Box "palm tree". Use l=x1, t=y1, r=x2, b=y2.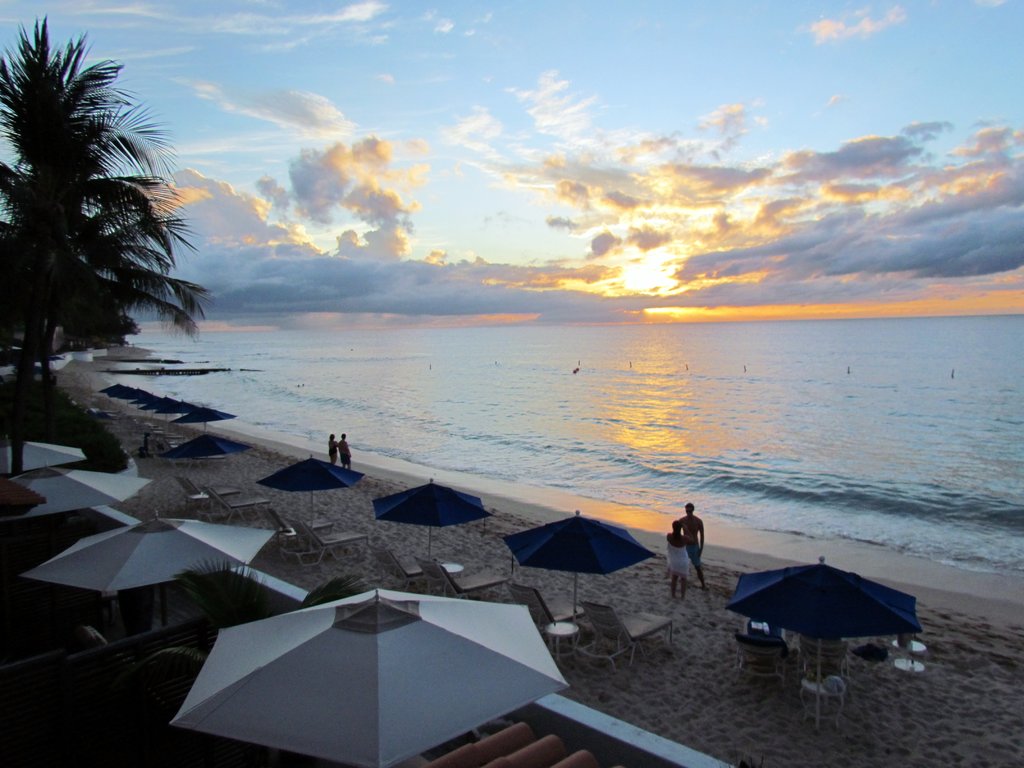
l=12, t=15, r=207, b=494.
